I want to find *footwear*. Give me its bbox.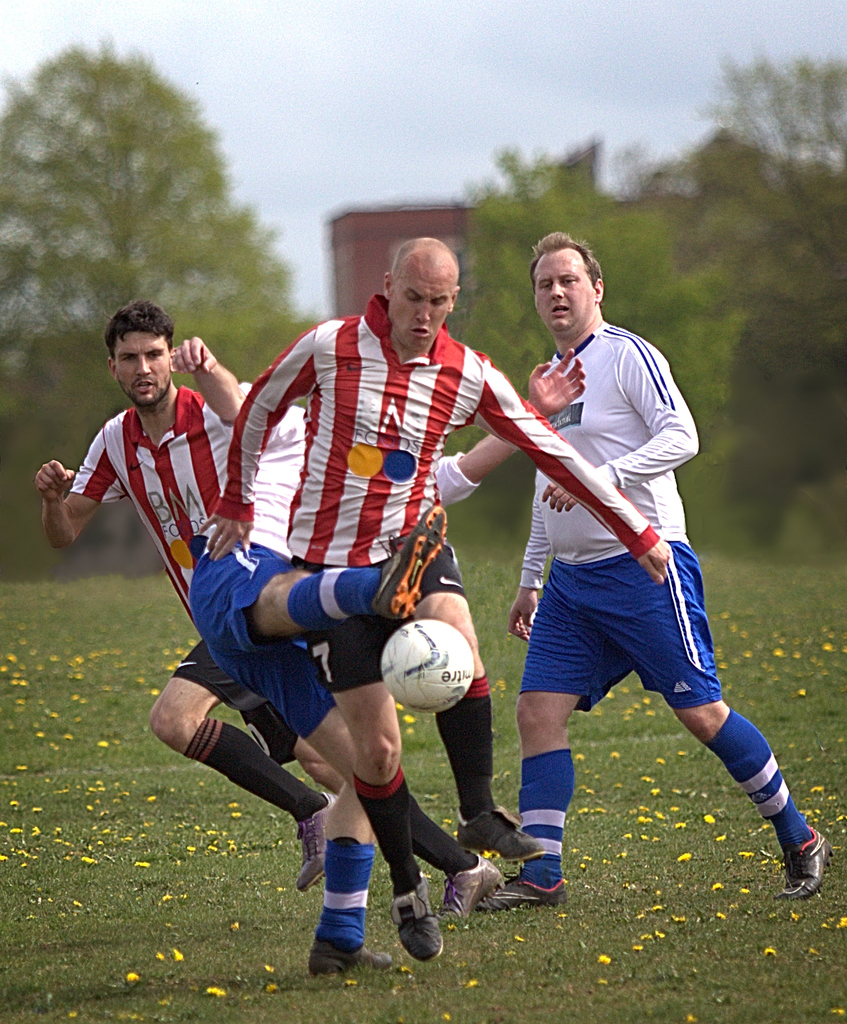
box=[391, 872, 446, 966].
